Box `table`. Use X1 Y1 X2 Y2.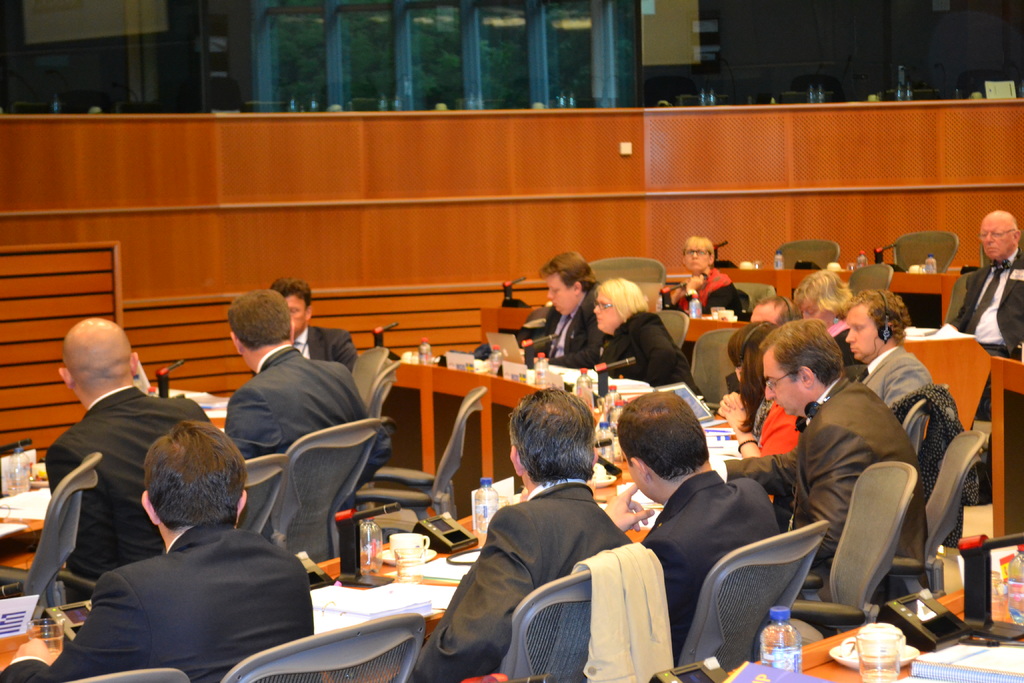
0 384 223 556.
